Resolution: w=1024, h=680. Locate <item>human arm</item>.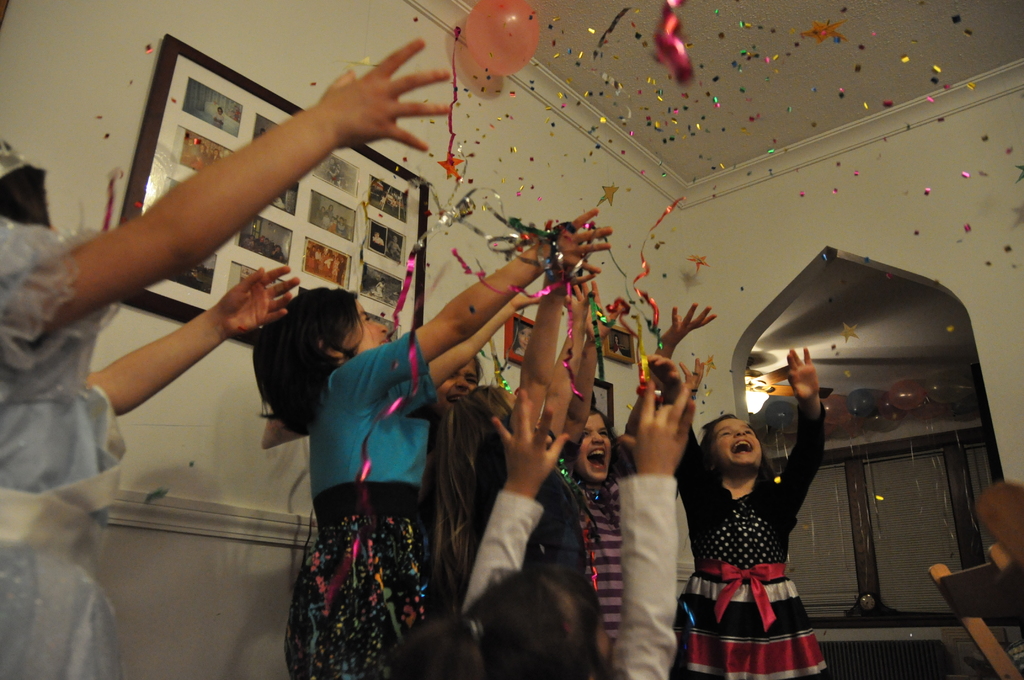
<bbox>596, 375, 682, 678</bbox>.
